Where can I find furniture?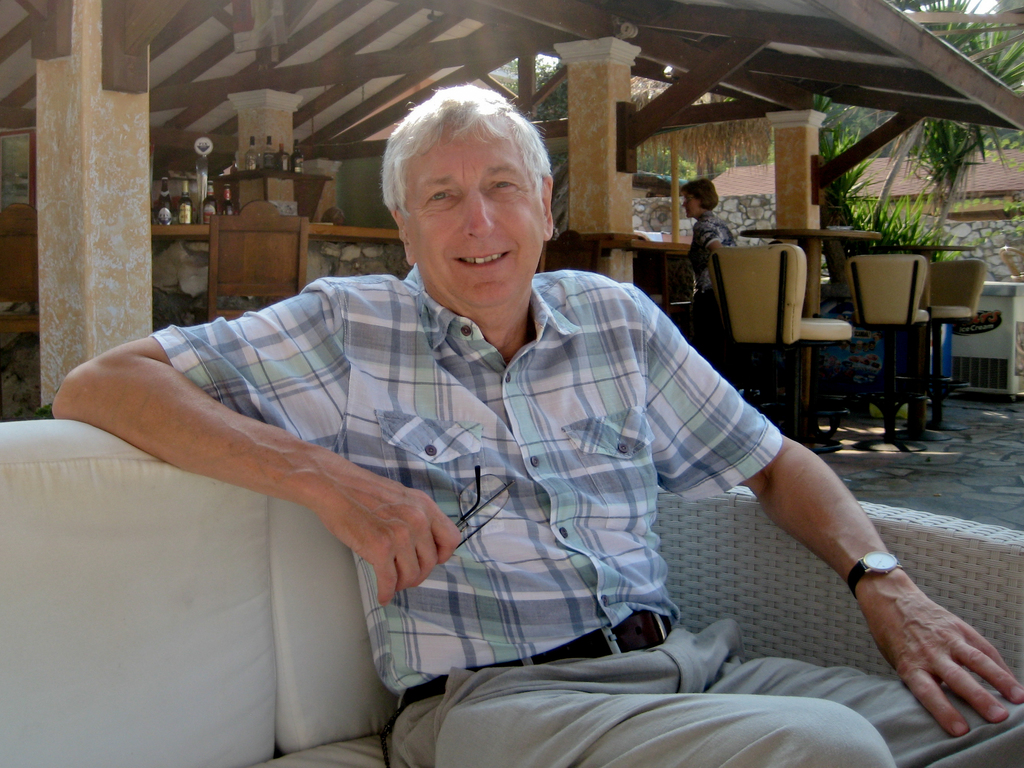
You can find it at select_region(852, 242, 977, 441).
